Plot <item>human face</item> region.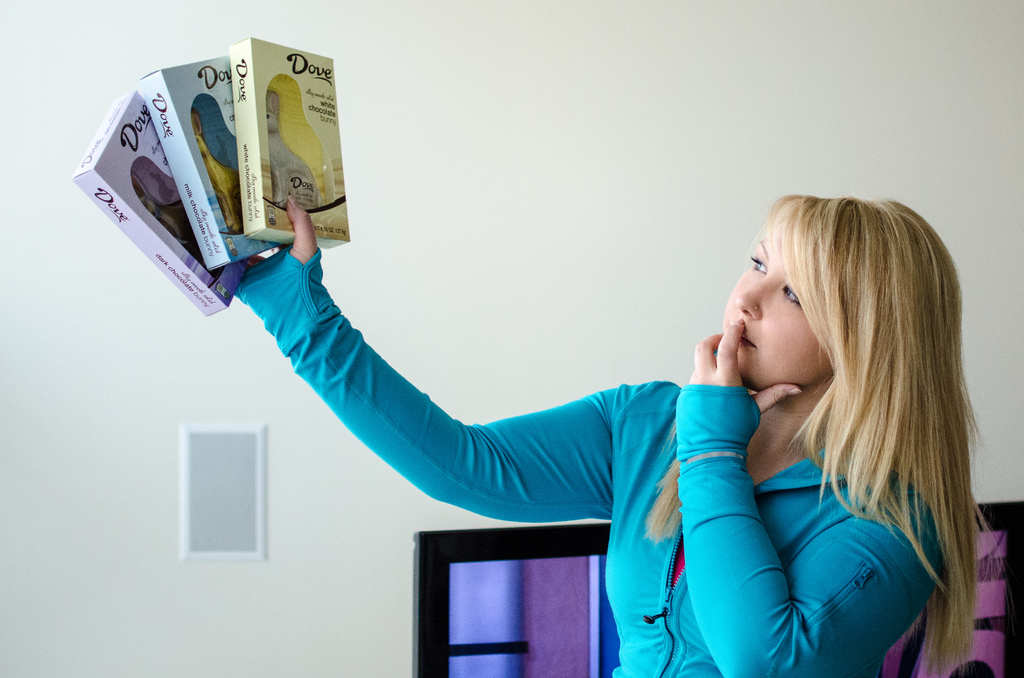
Plotted at pyautogui.locateOnScreen(724, 233, 837, 391).
